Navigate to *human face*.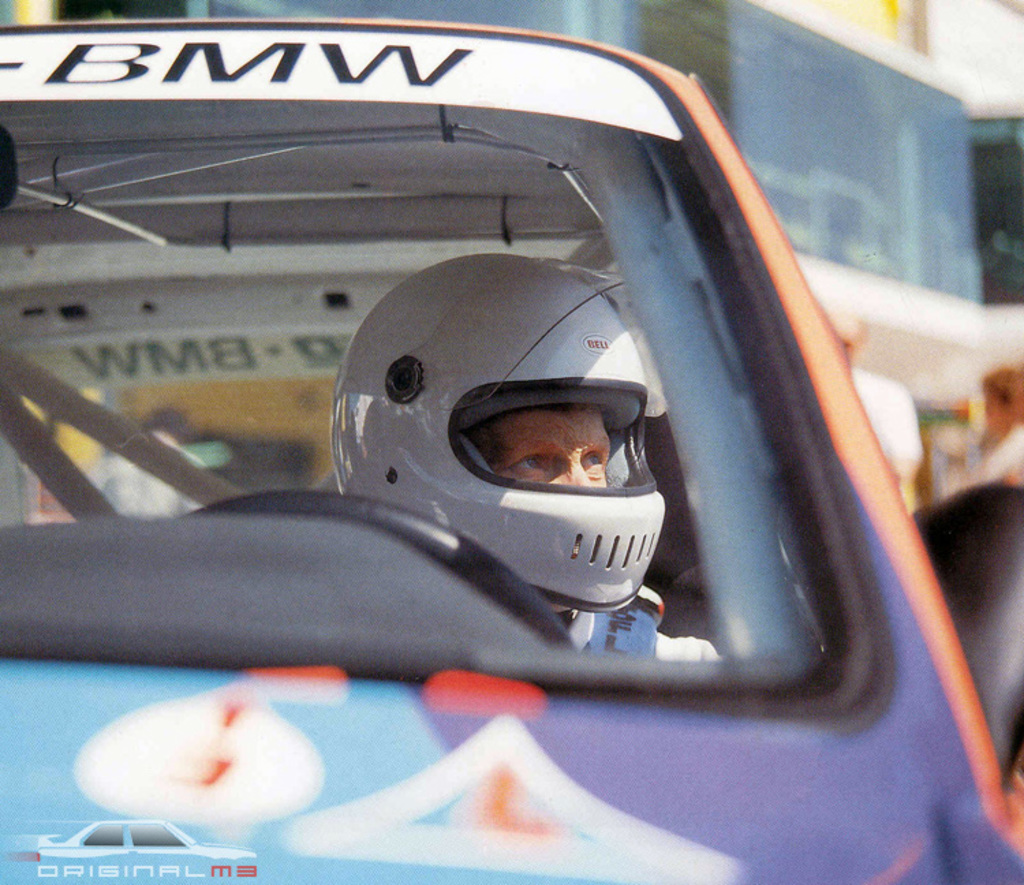
Navigation target: rect(471, 408, 614, 488).
